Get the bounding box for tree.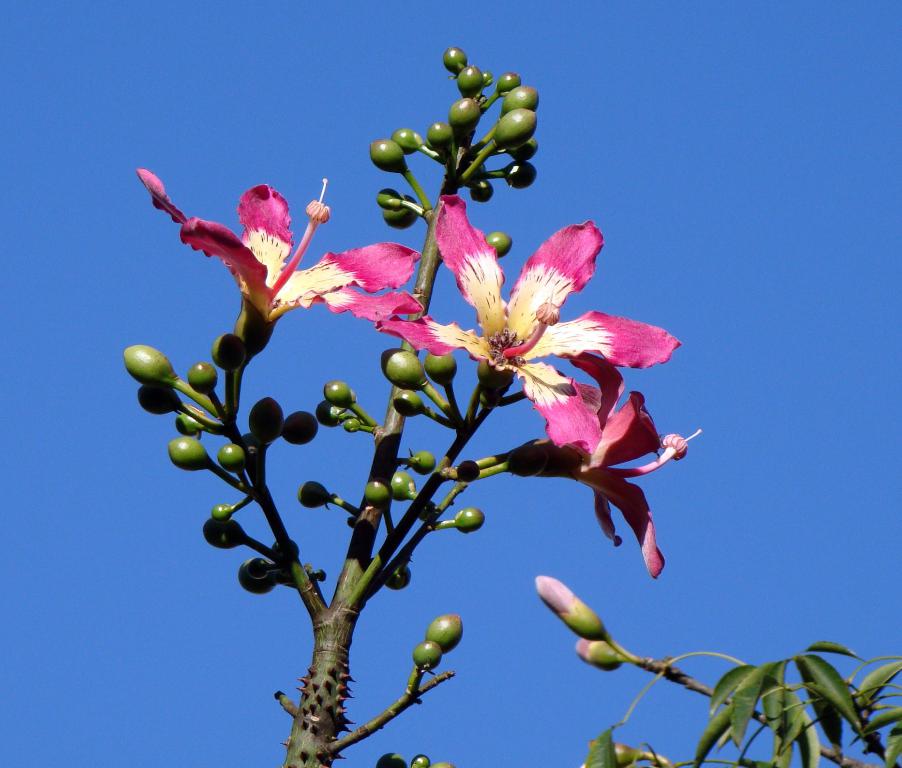
(left=127, top=48, right=901, bottom=767).
